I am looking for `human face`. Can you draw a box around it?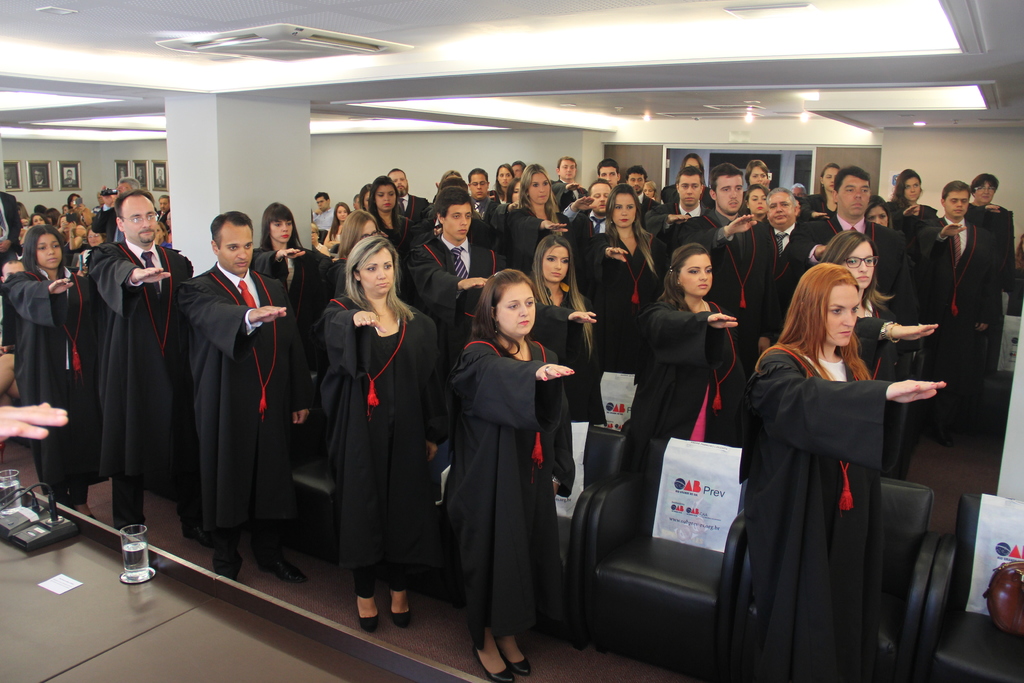
Sure, the bounding box is region(867, 206, 888, 226).
